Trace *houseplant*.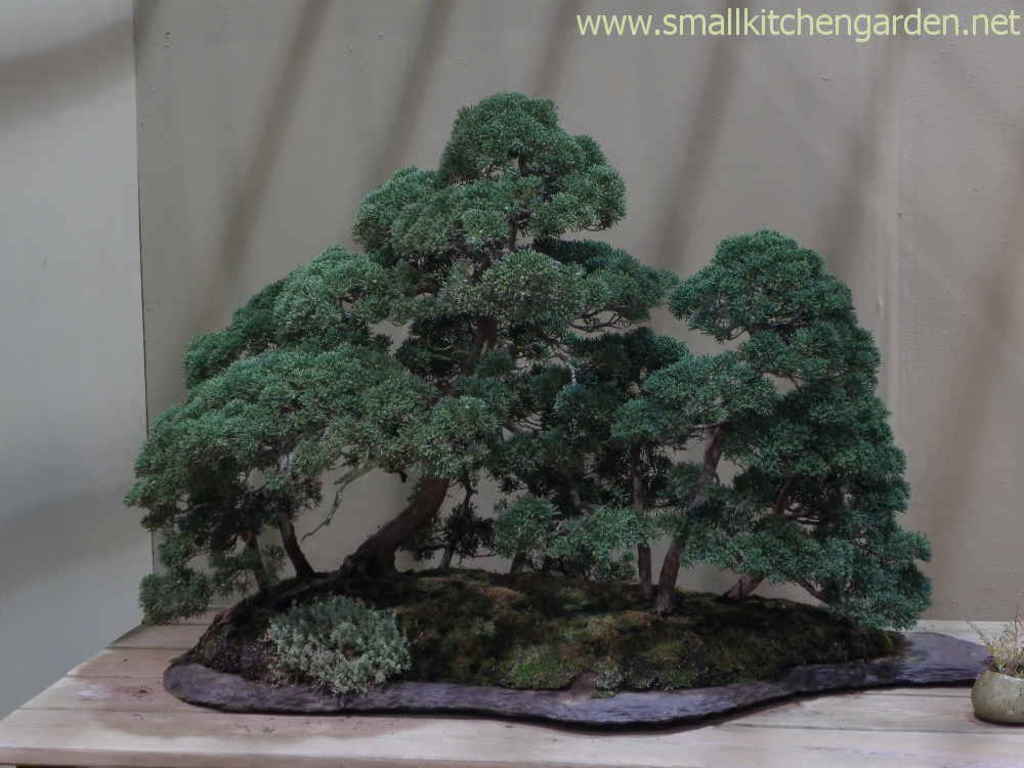
Traced to (left=969, top=593, right=1023, bottom=730).
